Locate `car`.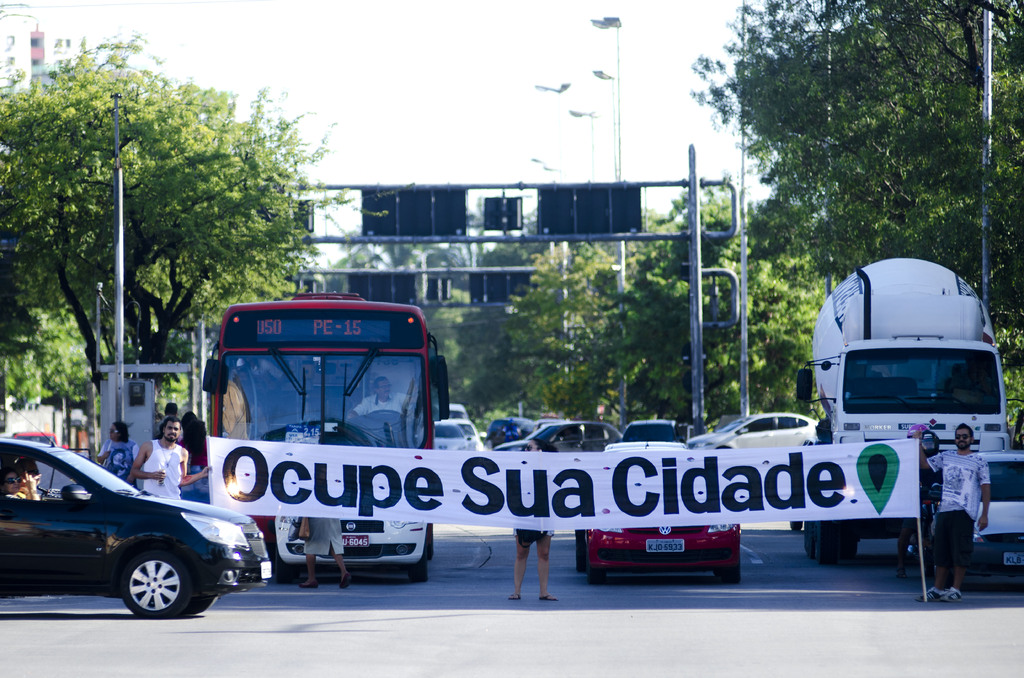
Bounding box: (x1=1, y1=430, x2=68, y2=446).
